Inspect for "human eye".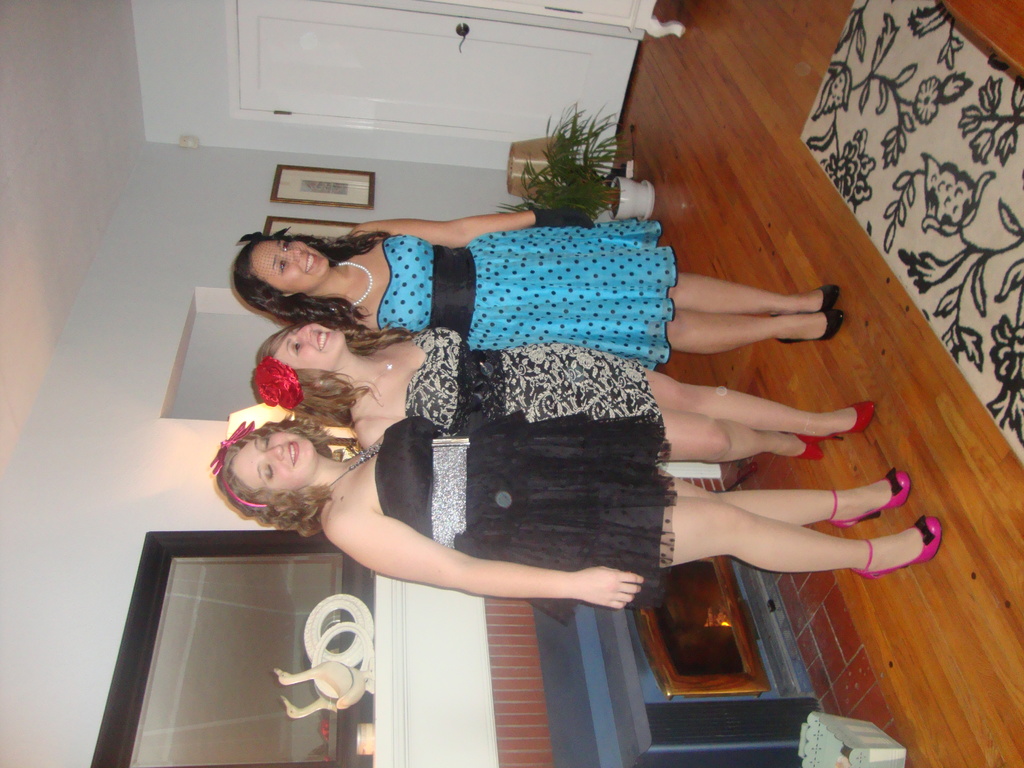
Inspection: box=[289, 340, 301, 357].
